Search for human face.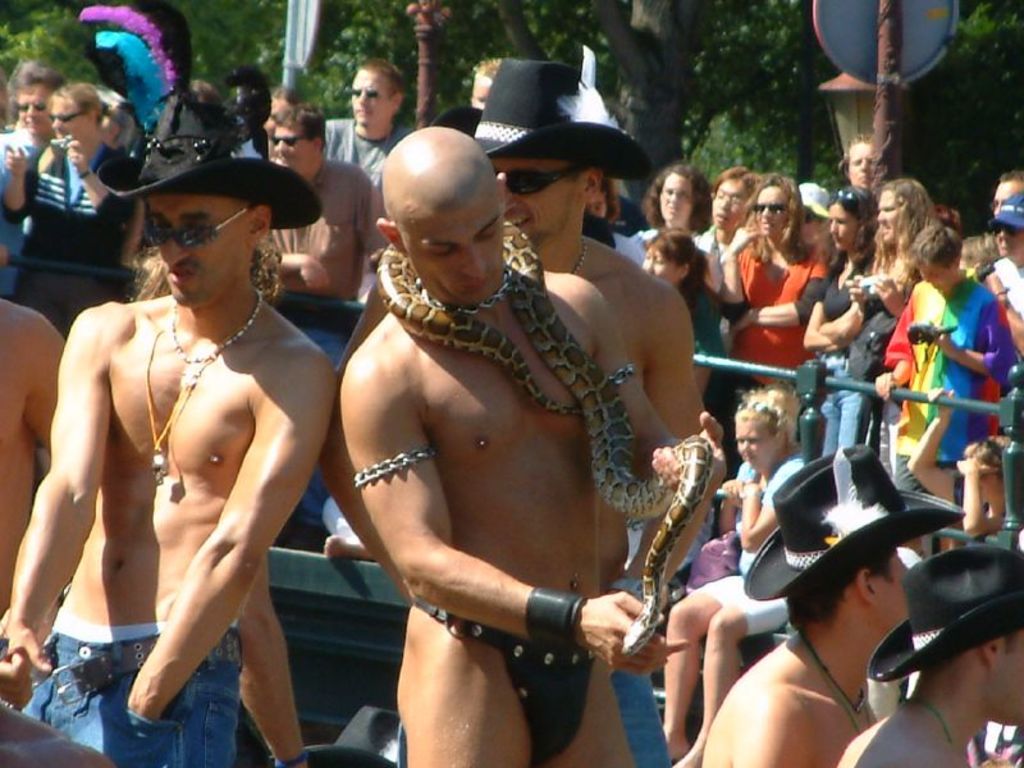
Found at Rect(995, 223, 1023, 257).
